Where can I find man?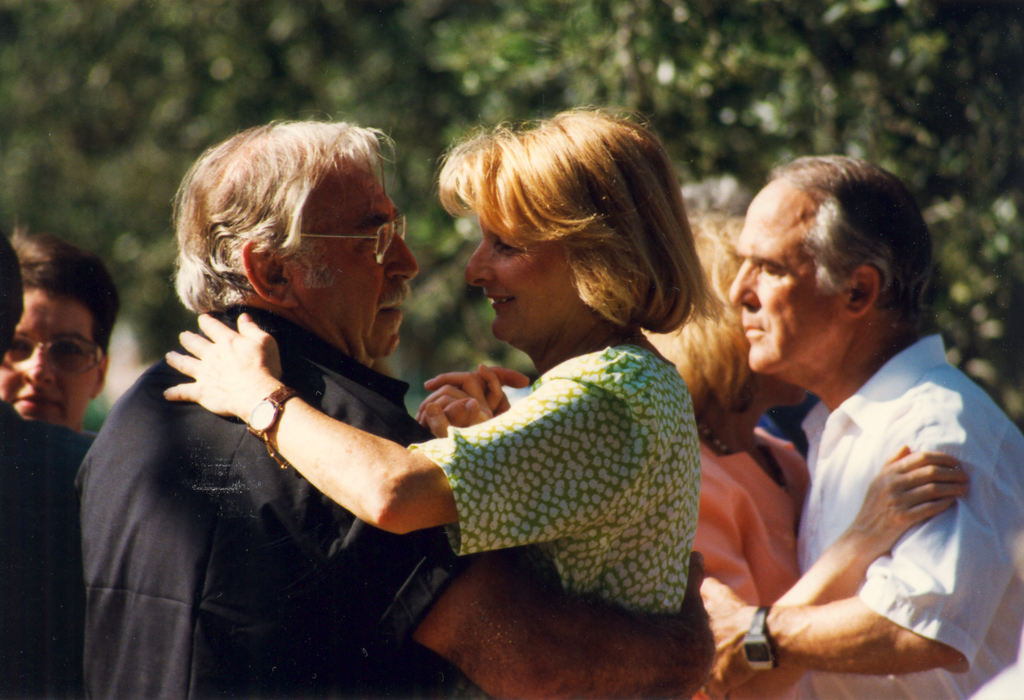
You can find it at [left=61, top=104, right=715, bottom=699].
